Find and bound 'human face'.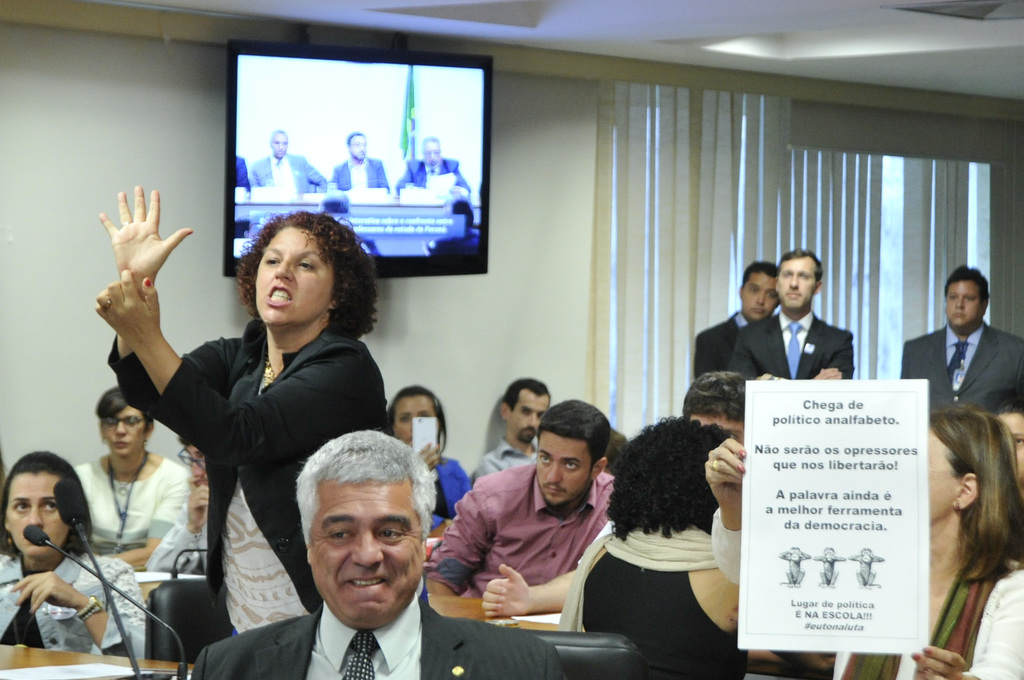
Bound: (left=104, top=401, right=150, bottom=464).
